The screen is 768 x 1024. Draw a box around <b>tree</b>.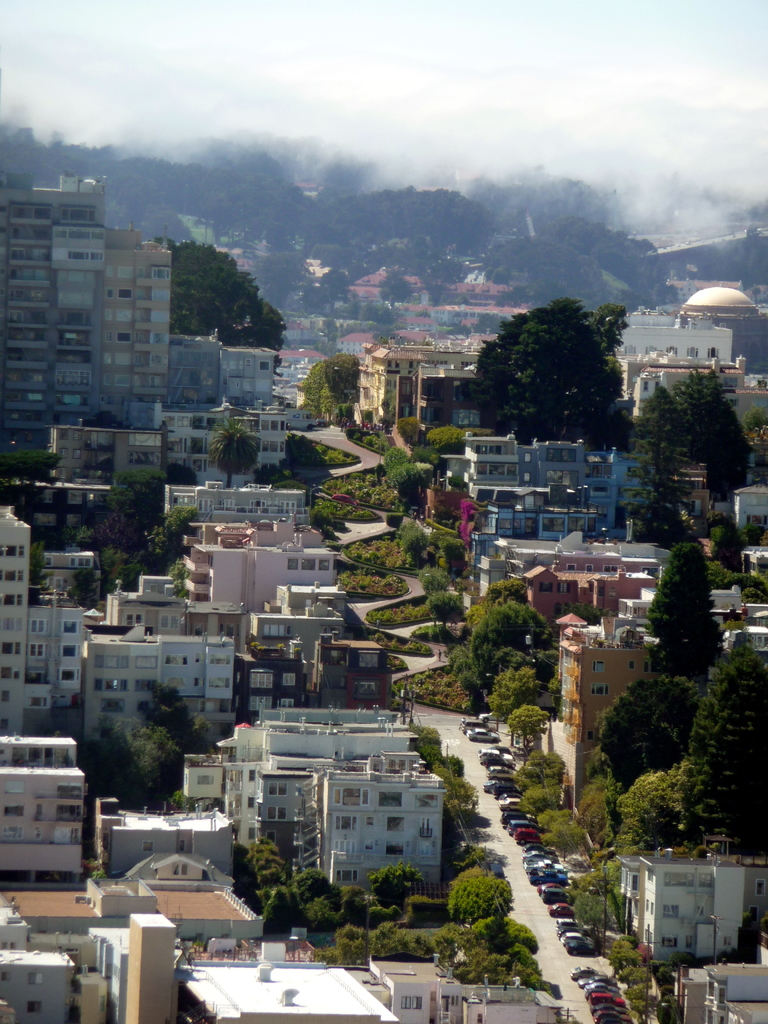
rect(472, 315, 528, 451).
